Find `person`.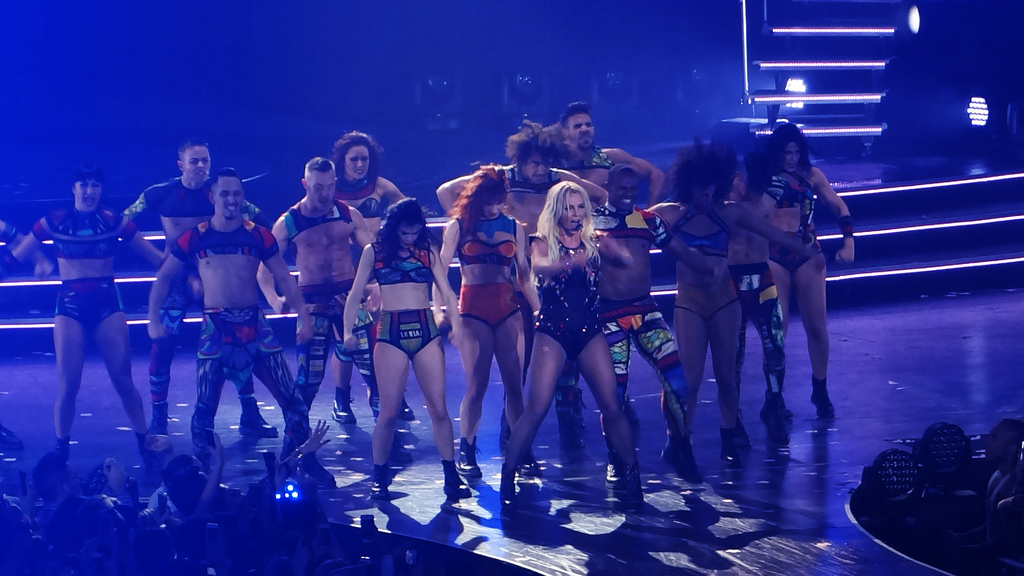
{"x1": 112, "y1": 150, "x2": 275, "y2": 445}.
